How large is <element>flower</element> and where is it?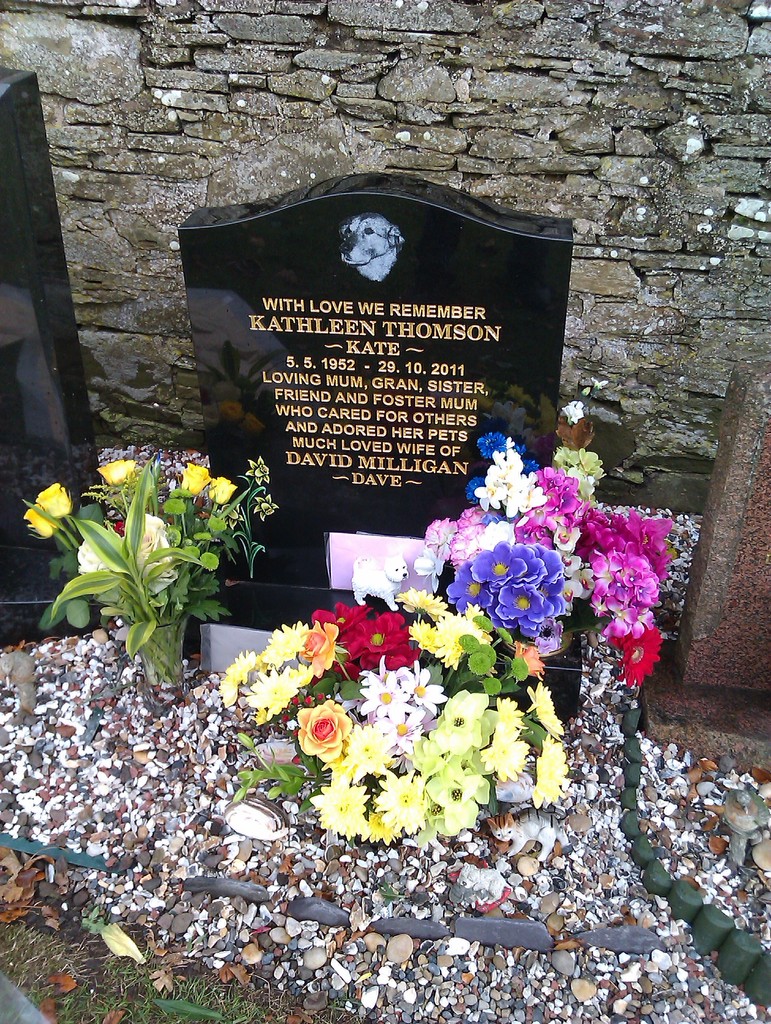
Bounding box: rect(209, 474, 237, 507).
